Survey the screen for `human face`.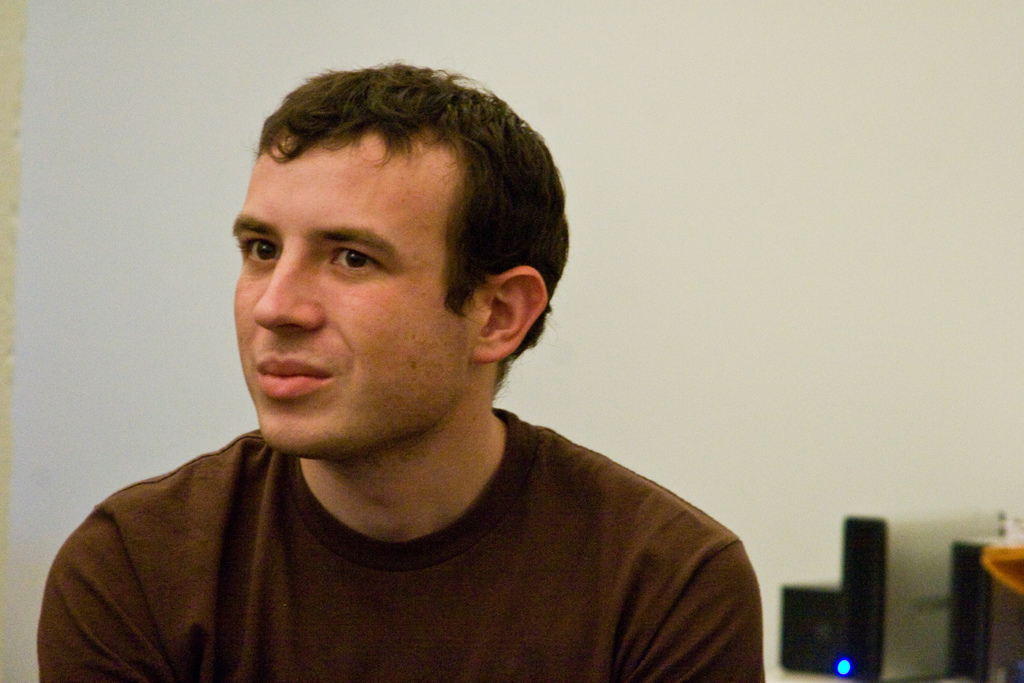
Survey found: 227:132:474:454.
